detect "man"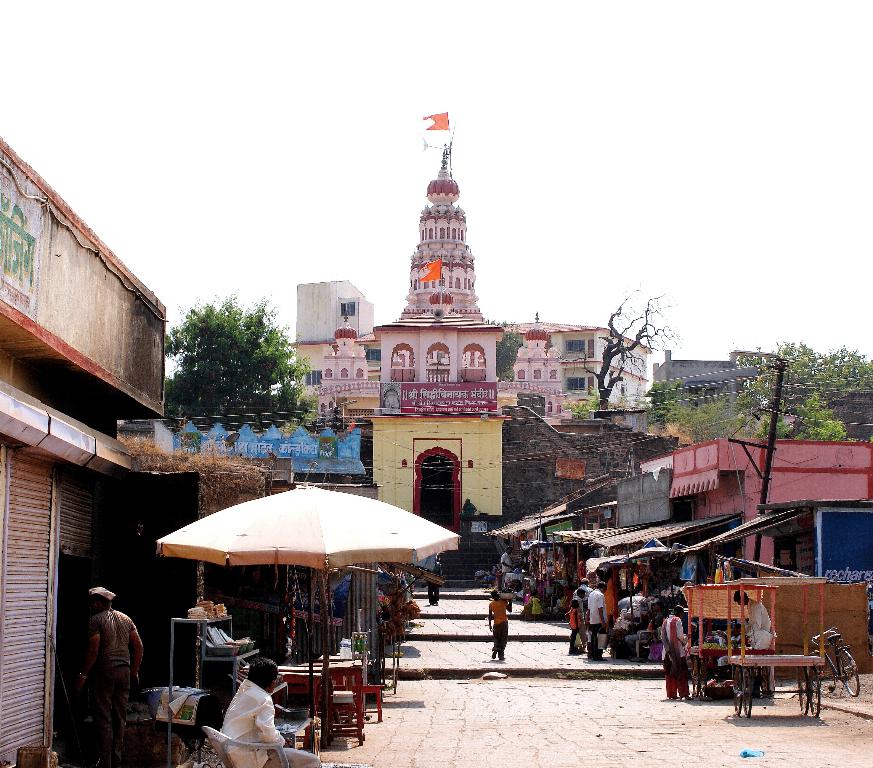
bbox=[584, 581, 608, 662]
